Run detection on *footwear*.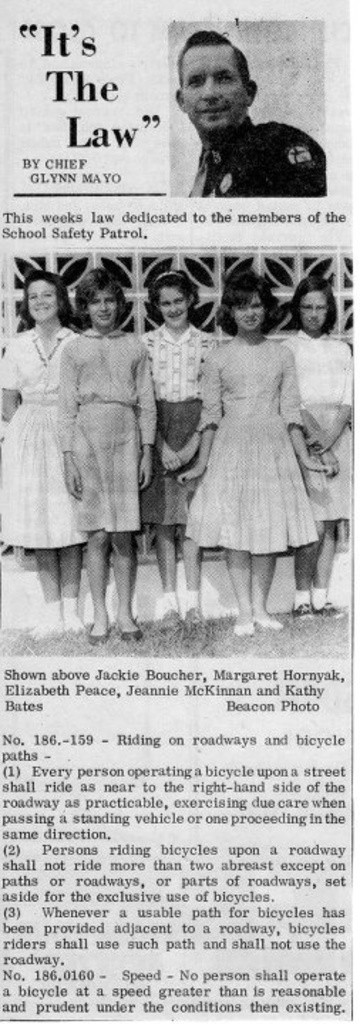
Result: 233/617/259/634.
